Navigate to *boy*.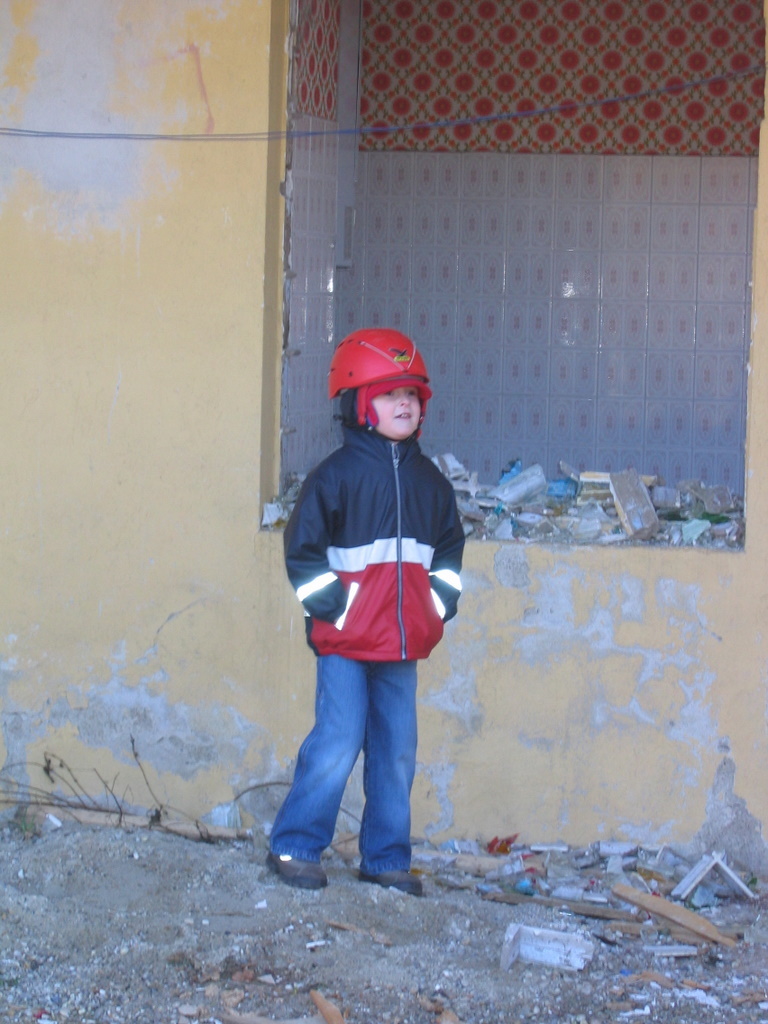
Navigation target: <region>256, 329, 479, 875</region>.
